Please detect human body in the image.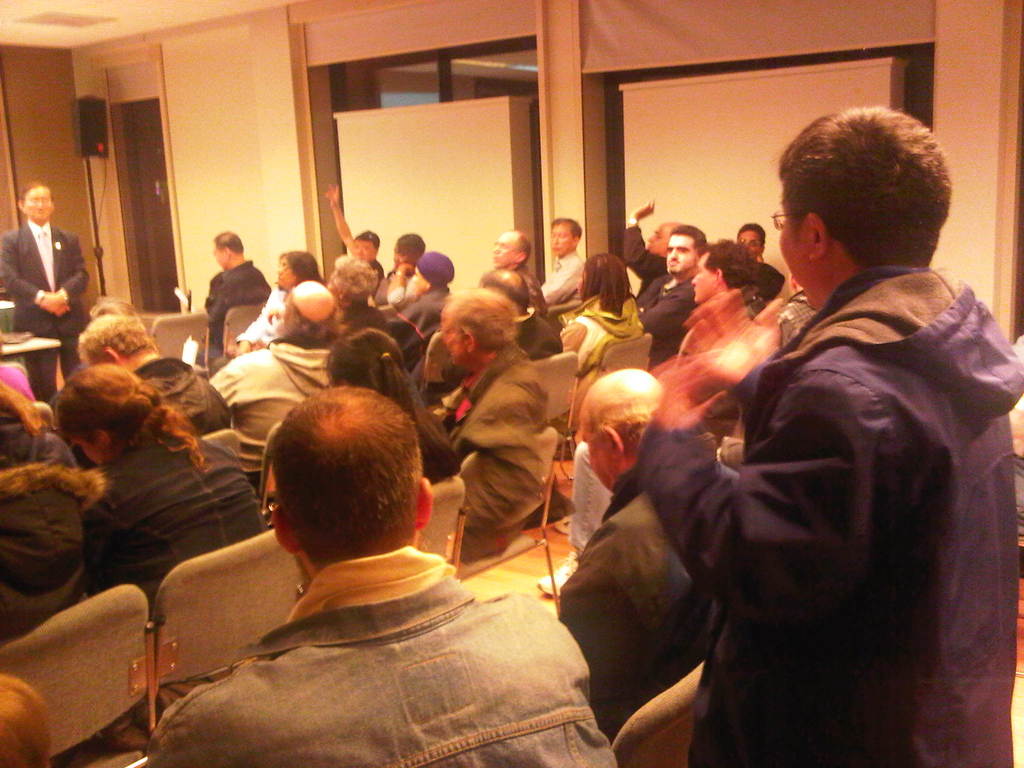
x1=141 y1=540 x2=625 y2=767.
